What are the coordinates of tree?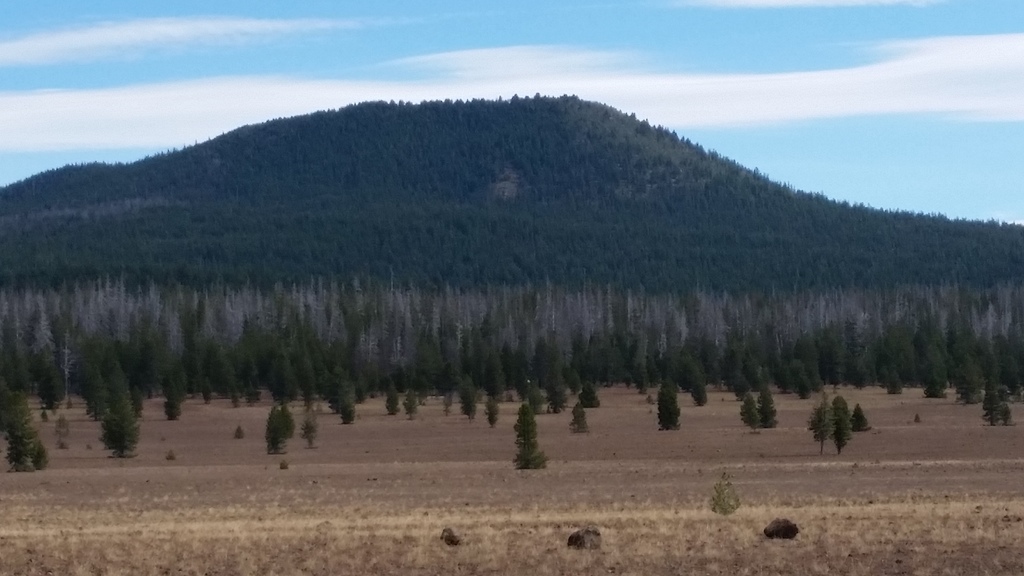
(456, 377, 475, 424).
